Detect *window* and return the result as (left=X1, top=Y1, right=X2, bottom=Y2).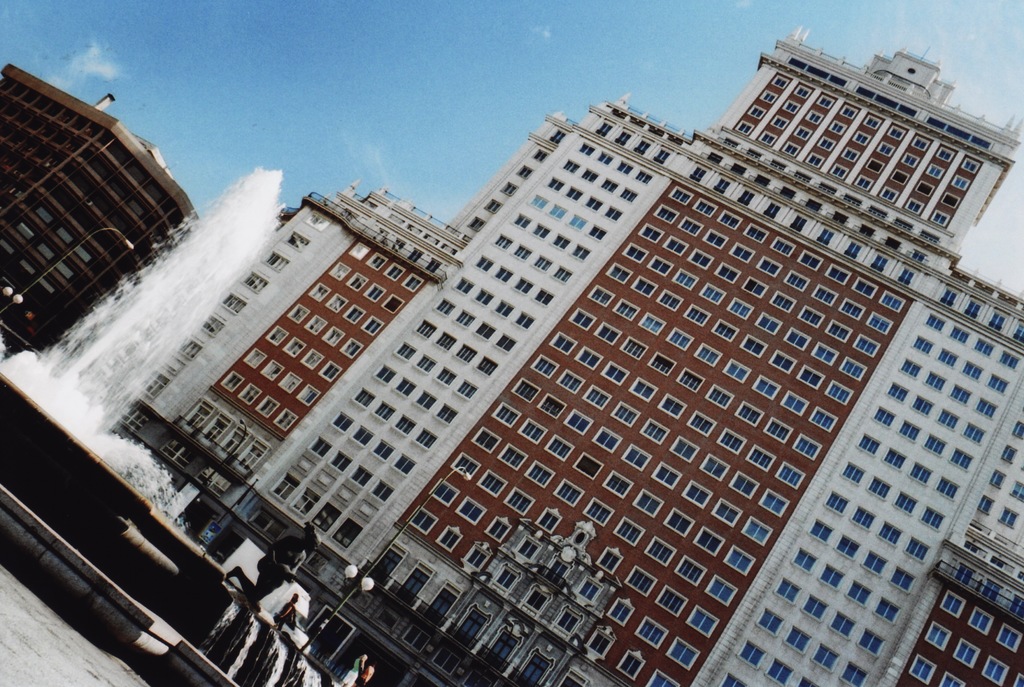
(left=926, top=117, right=995, bottom=148).
